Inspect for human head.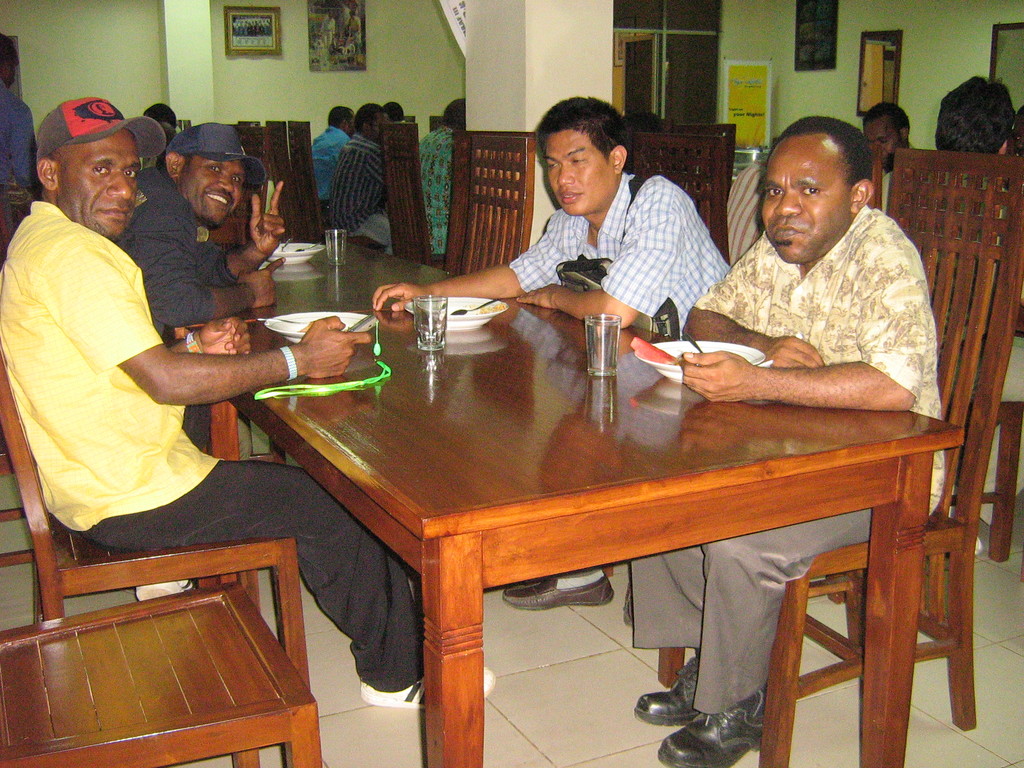
Inspection: bbox=[355, 102, 392, 145].
